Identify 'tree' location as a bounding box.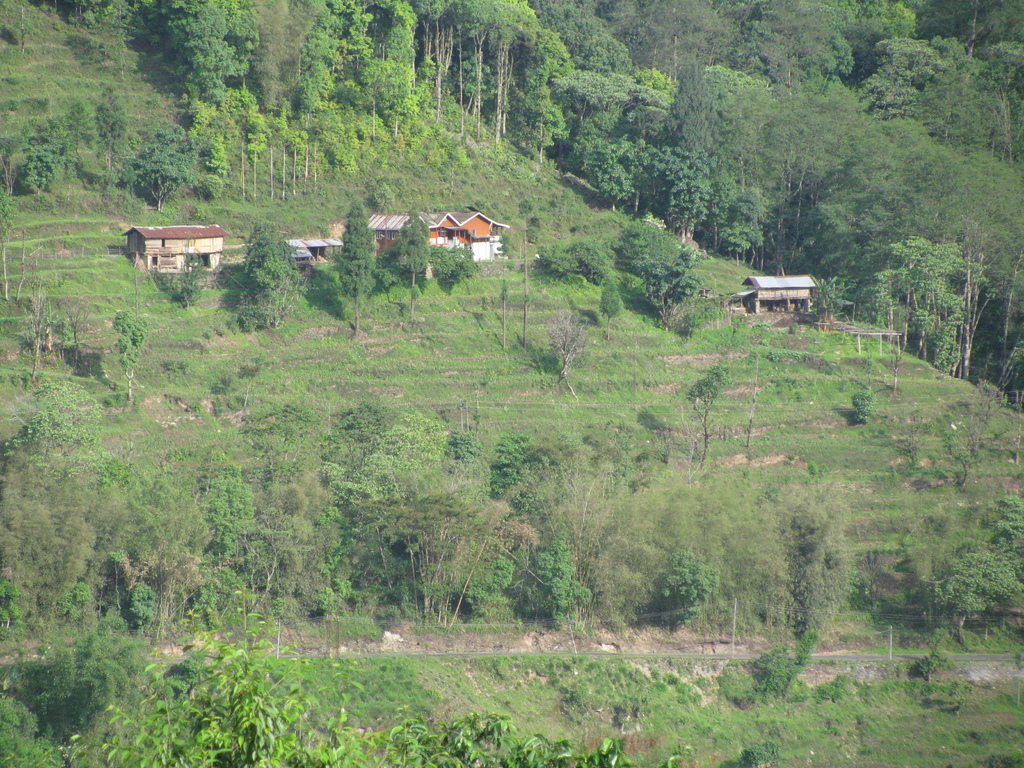
locate(178, 253, 225, 307).
